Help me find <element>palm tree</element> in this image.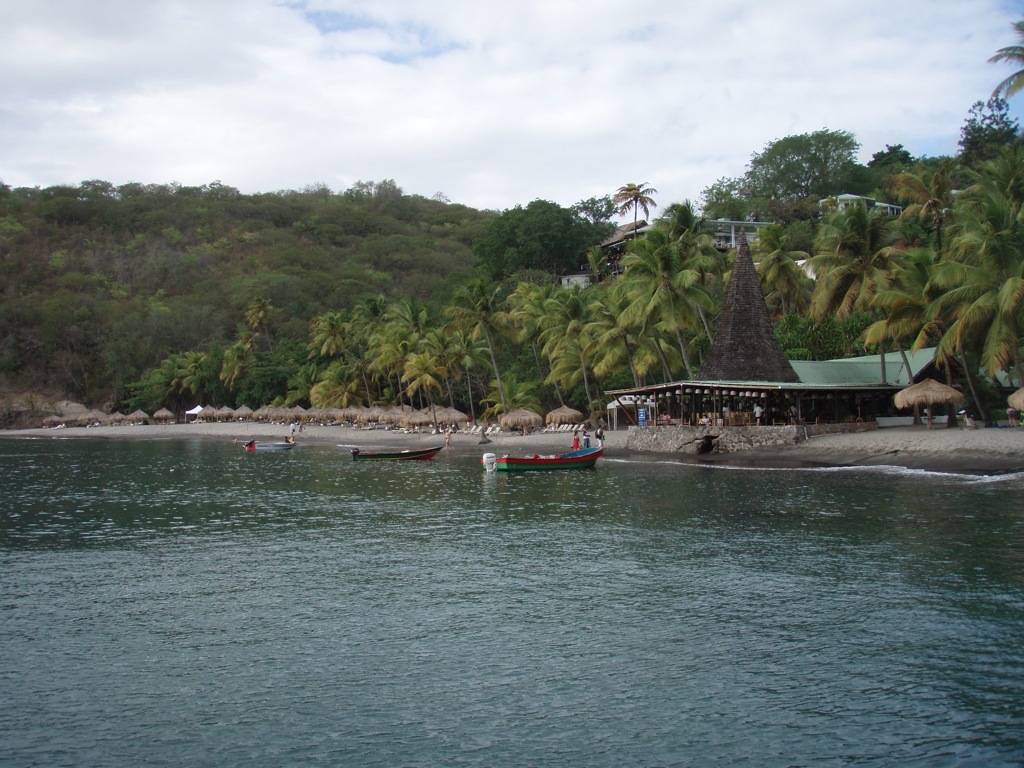
Found it: [left=613, top=183, right=655, bottom=243].
